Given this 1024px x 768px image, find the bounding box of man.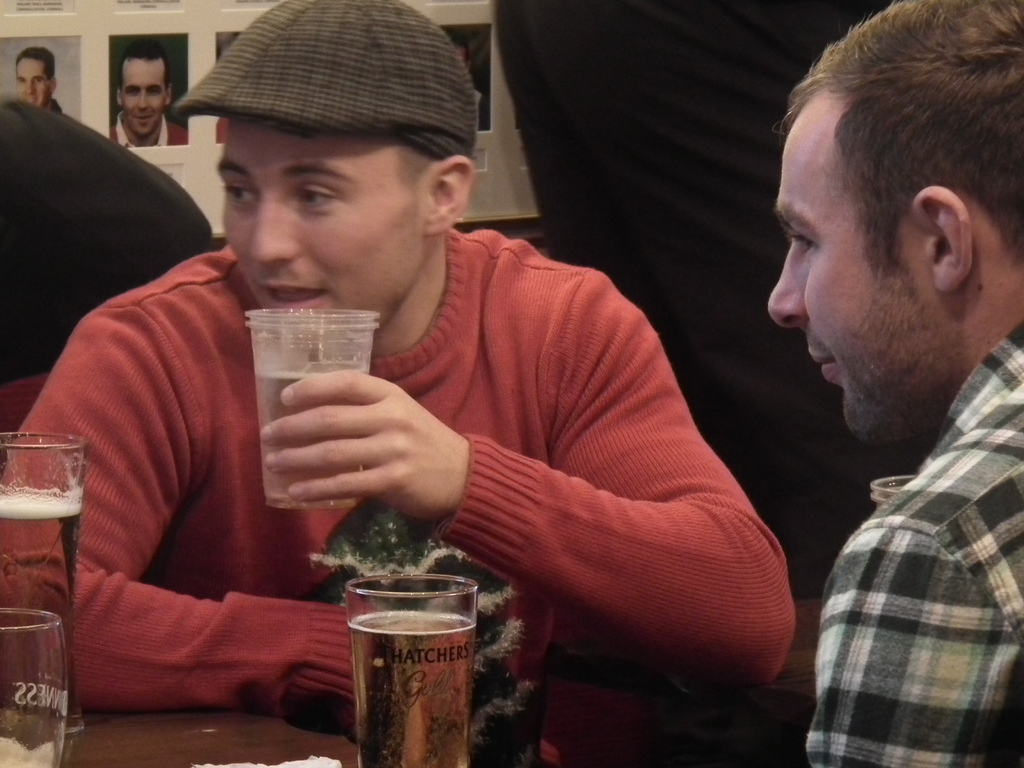
(12, 45, 65, 115).
